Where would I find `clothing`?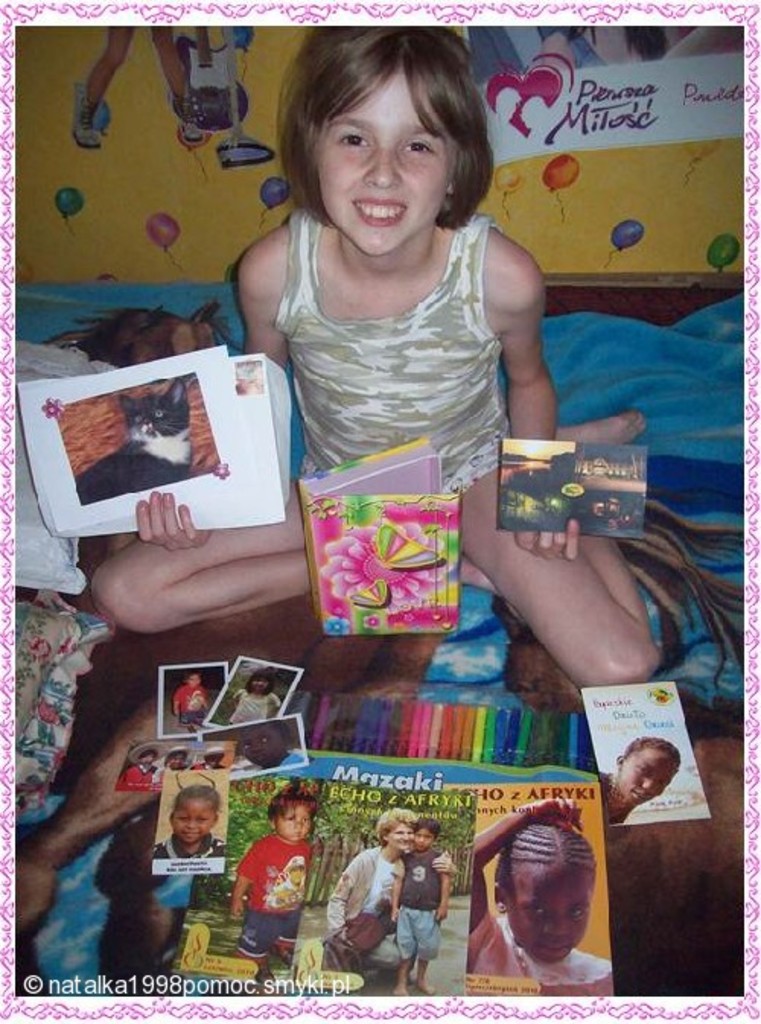
At BBox(387, 846, 451, 960).
